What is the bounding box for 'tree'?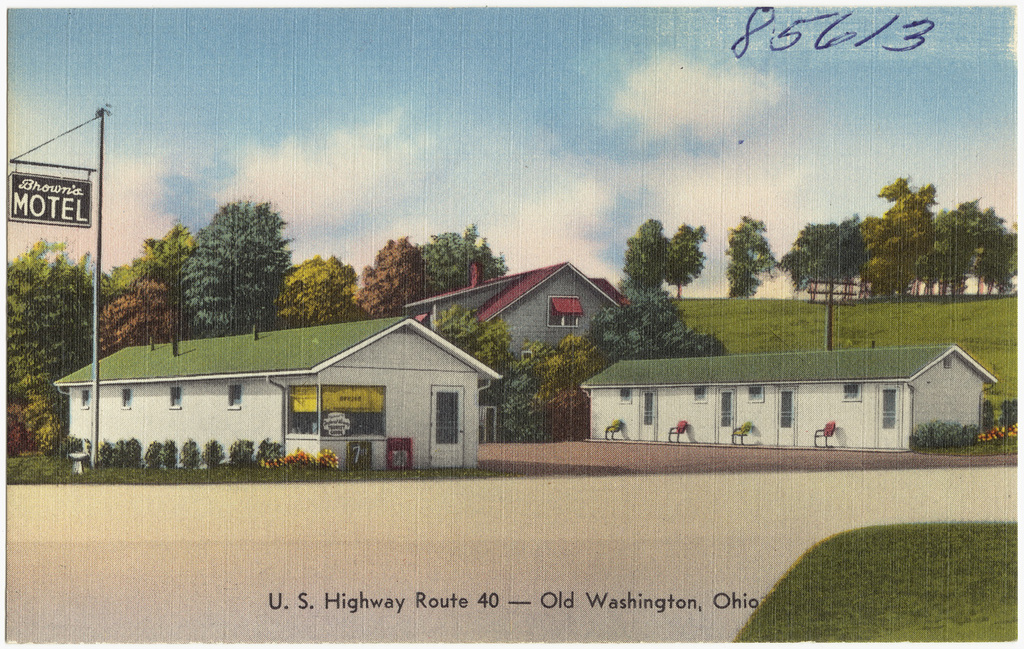
267, 246, 362, 323.
